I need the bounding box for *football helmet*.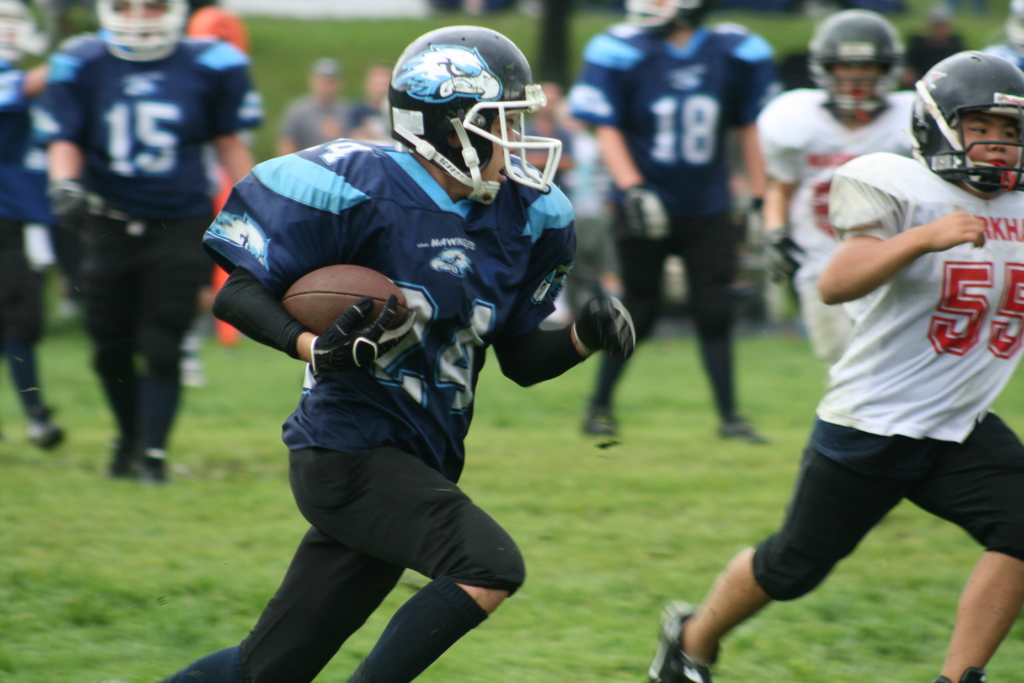
Here it is: box(902, 47, 1023, 199).
